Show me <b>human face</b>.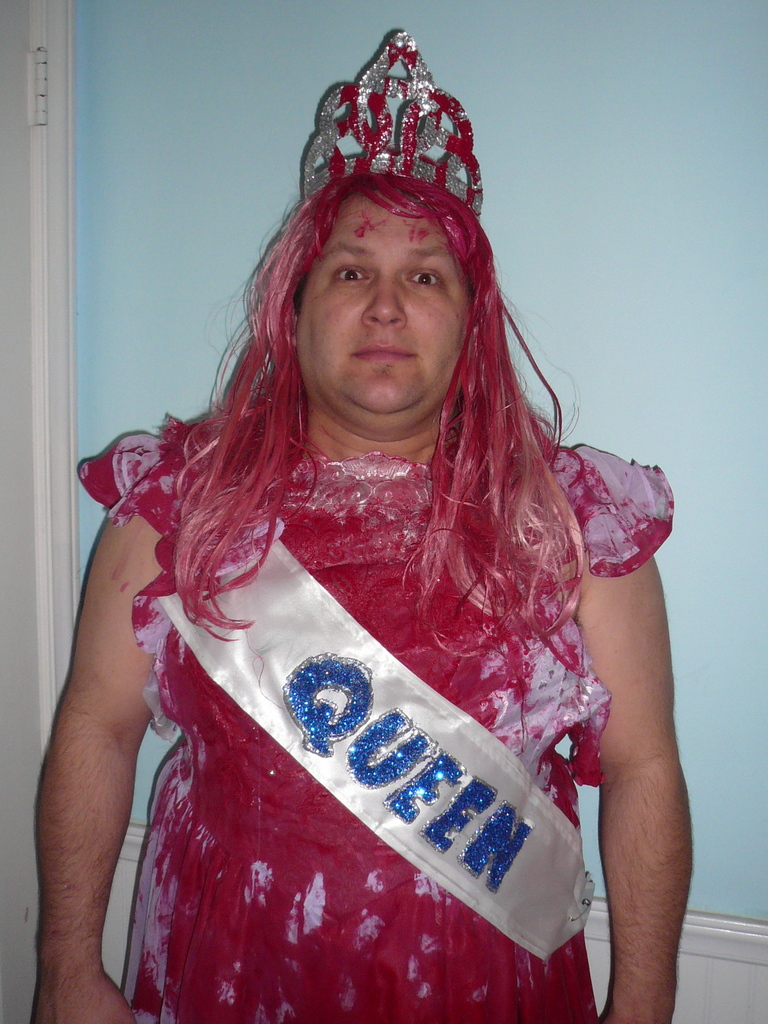
<b>human face</b> is here: crop(303, 194, 470, 410).
